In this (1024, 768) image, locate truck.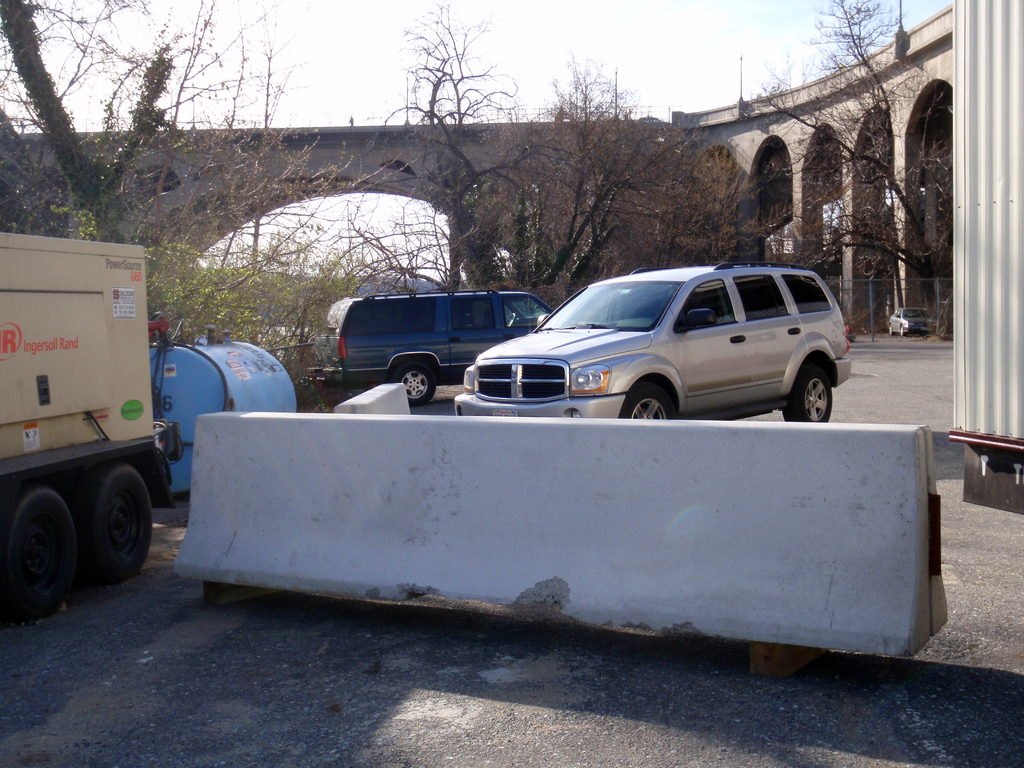
Bounding box: {"x1": 0, "y1": 204, "x2": 184, "y2": 611}.
